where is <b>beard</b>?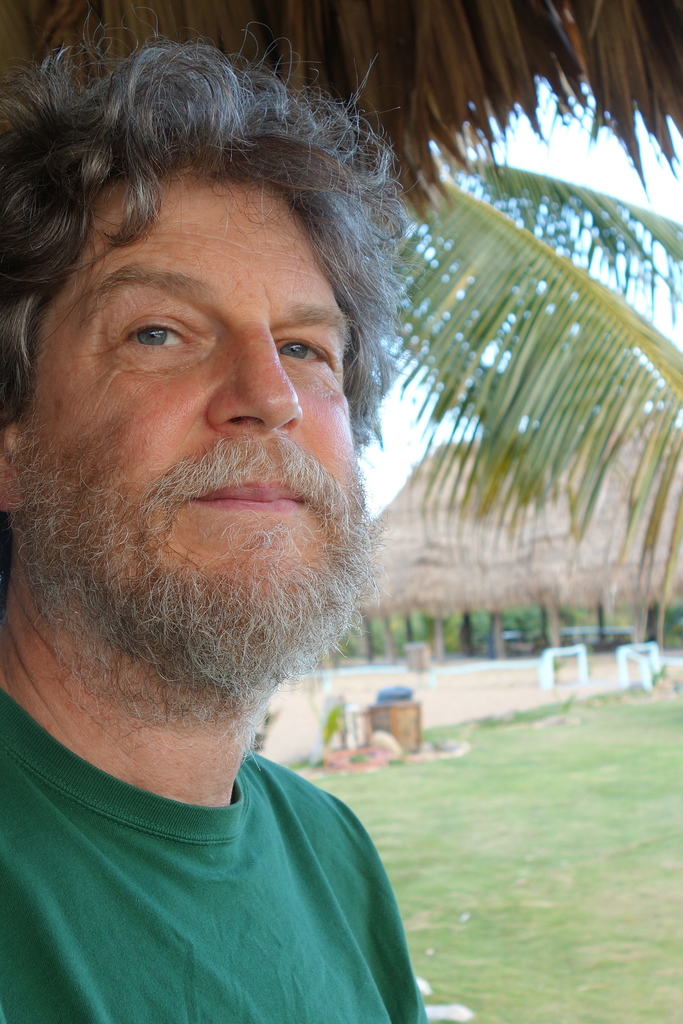
locate(51, 285, 391, 650).
